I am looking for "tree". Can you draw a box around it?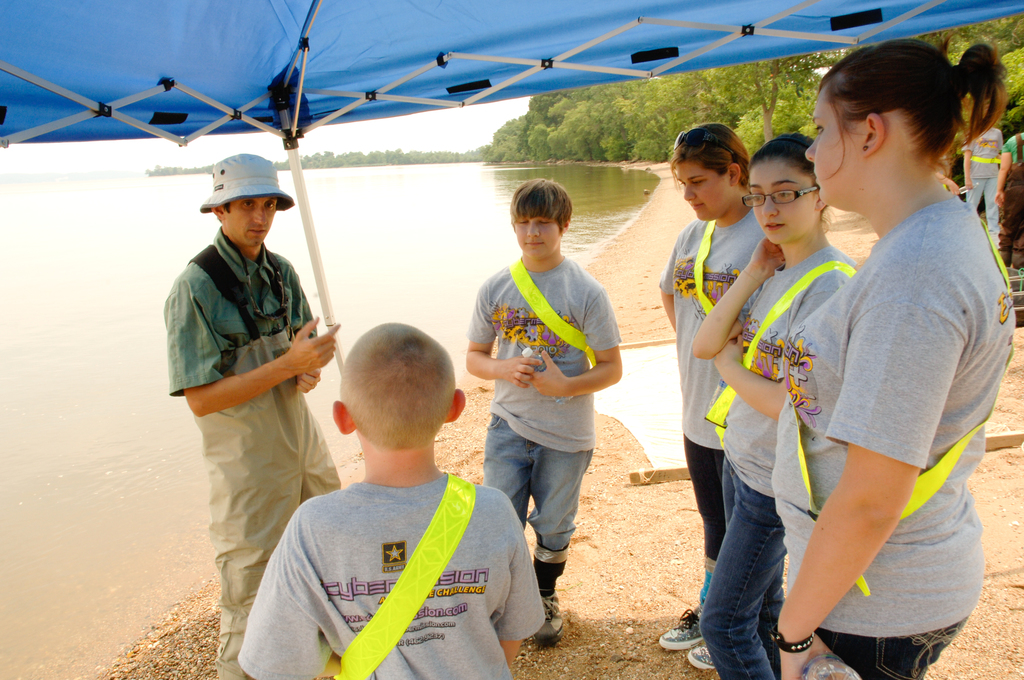
Sure, the bounding box is bbox=(965, 11, 1023, 62).
